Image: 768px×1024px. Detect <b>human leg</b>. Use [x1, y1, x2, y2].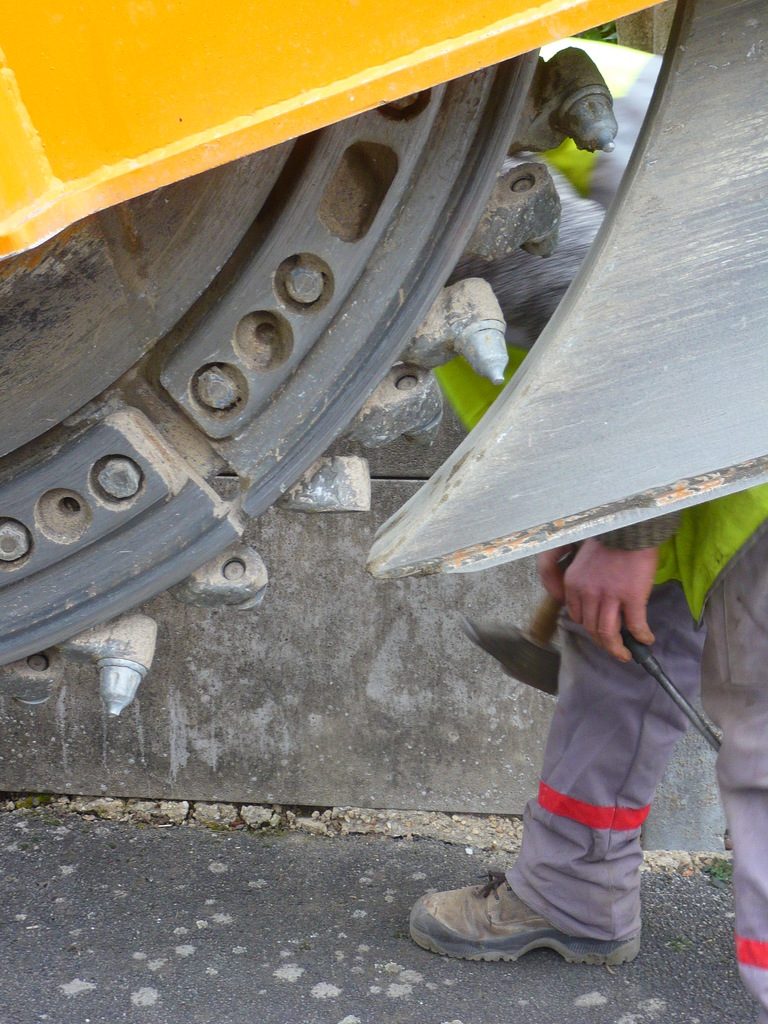
[708, 518, 767, 1014].
